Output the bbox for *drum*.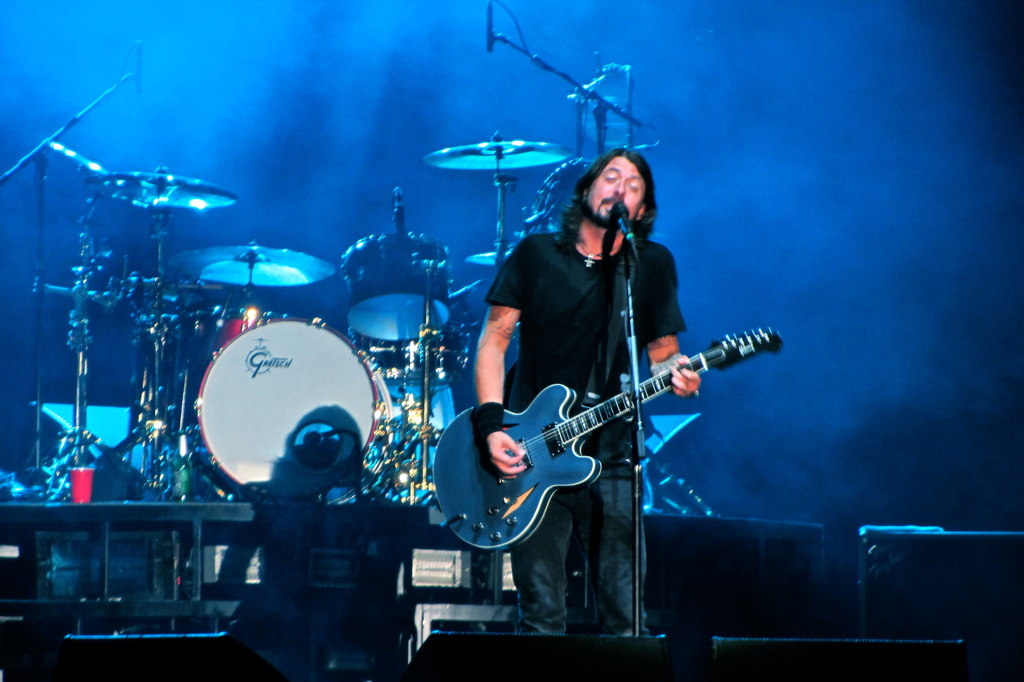
box(372, 302, 464, 384).
